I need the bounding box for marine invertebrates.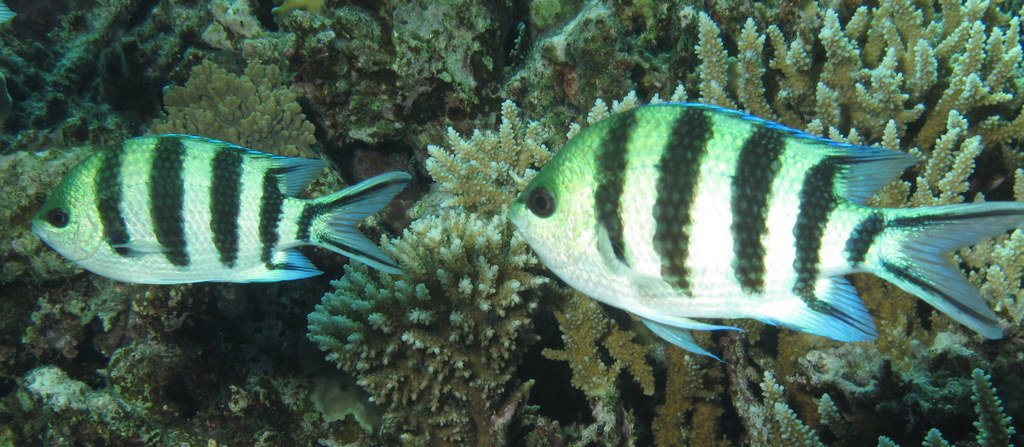
Here it is: {"x1": 416, "y1": 61, "x2": 631, "y2": 426}.
